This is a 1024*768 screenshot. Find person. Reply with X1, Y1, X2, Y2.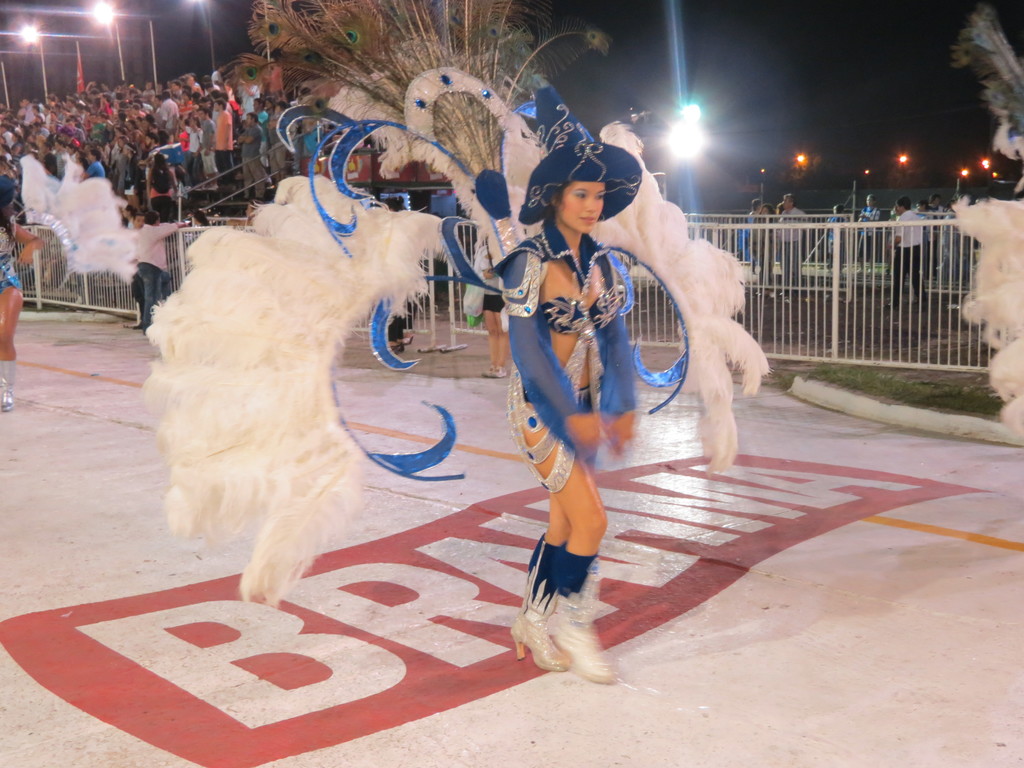
930, 196, 950, 230.
